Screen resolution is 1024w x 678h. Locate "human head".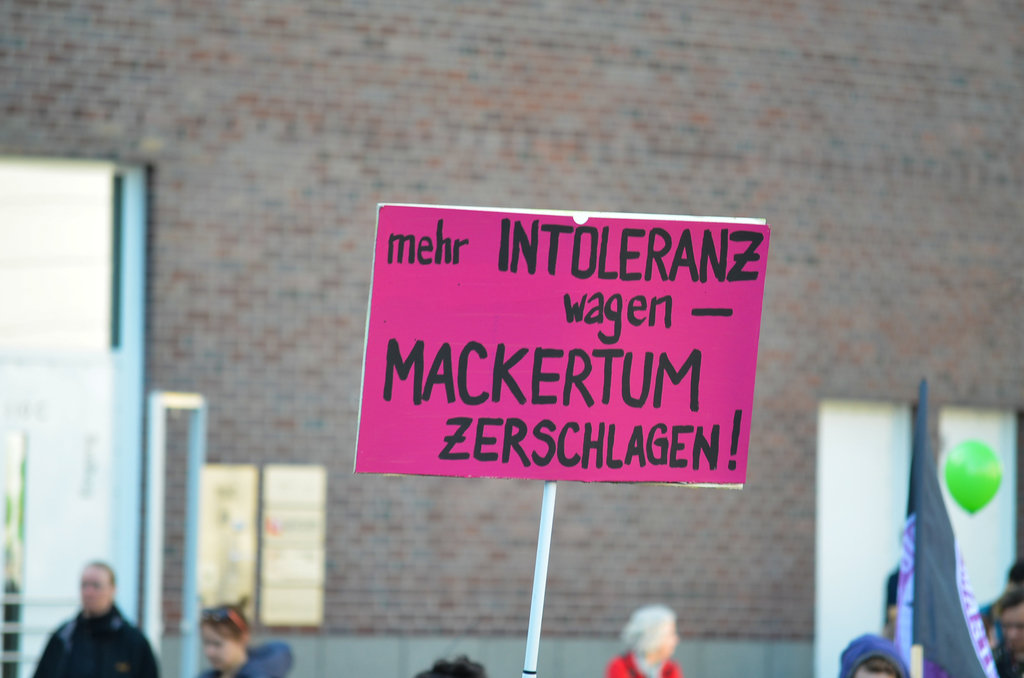
(622,602,674,670).
